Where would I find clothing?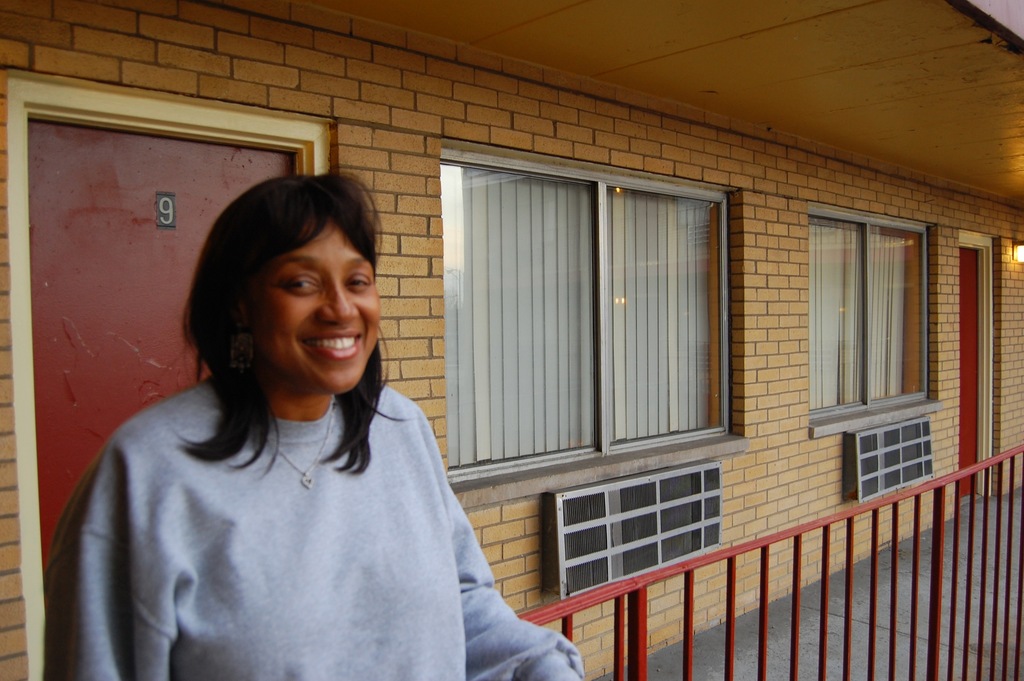
At [left=45, top=377, right=589, bottom=680].
